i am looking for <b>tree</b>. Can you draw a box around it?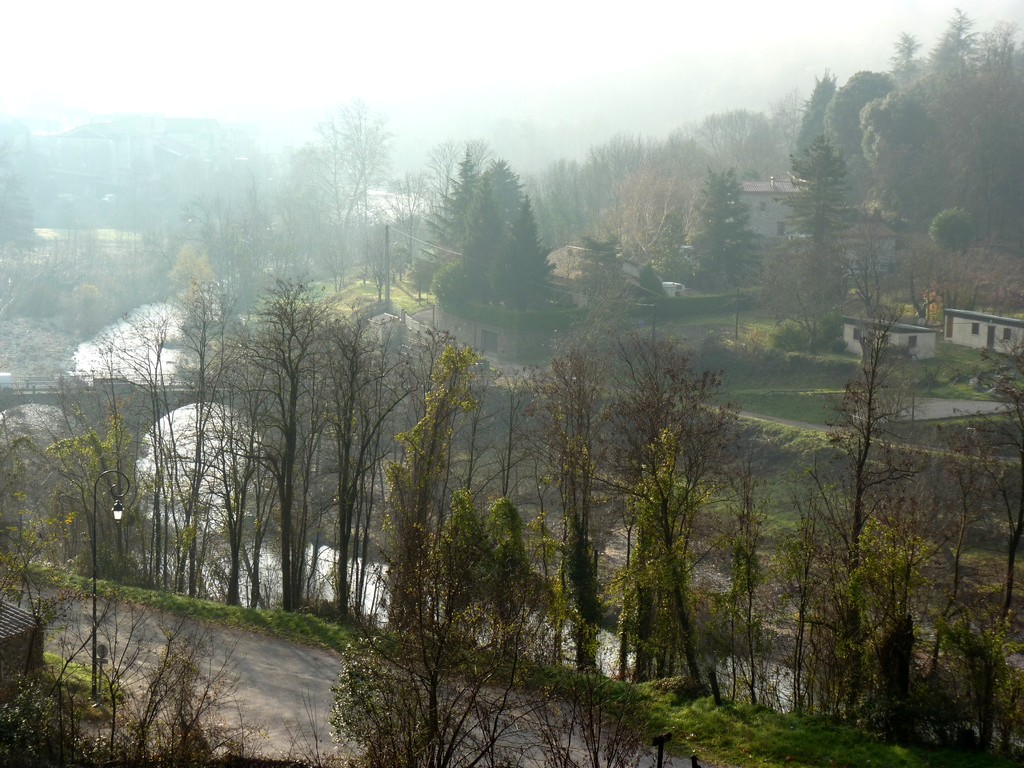
Sure, the bounding box is <region>575, 674, 674, 767</region>.
